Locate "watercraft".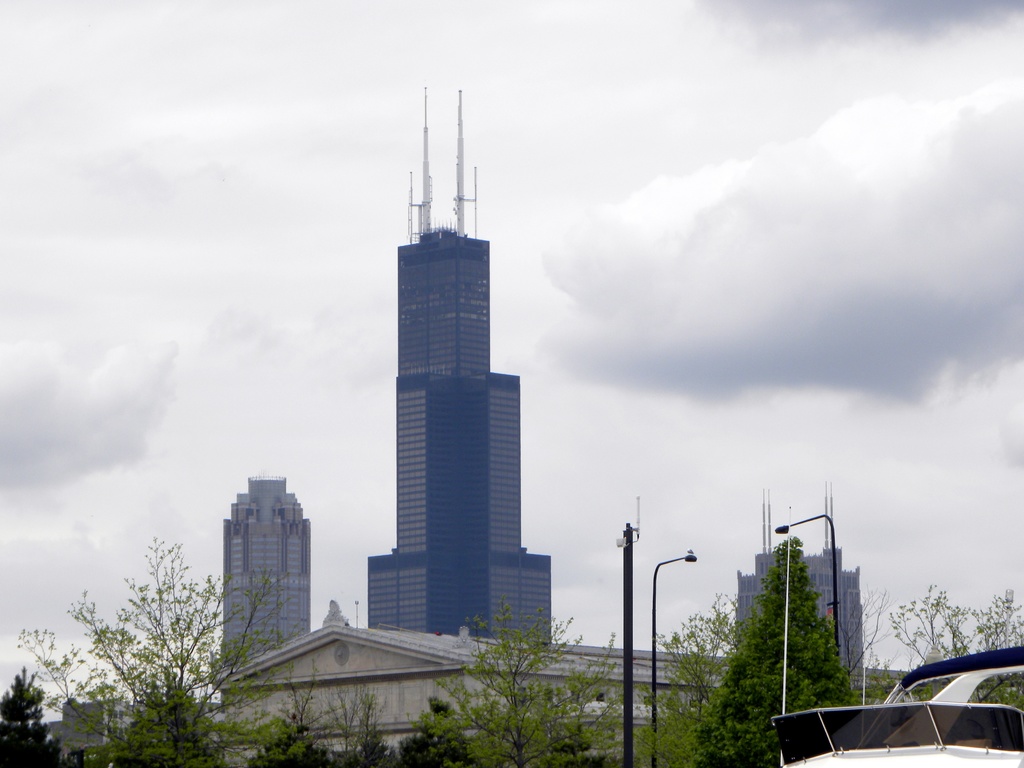
Bounding box: (left=767, top=643, right=1023, bottom=766).
